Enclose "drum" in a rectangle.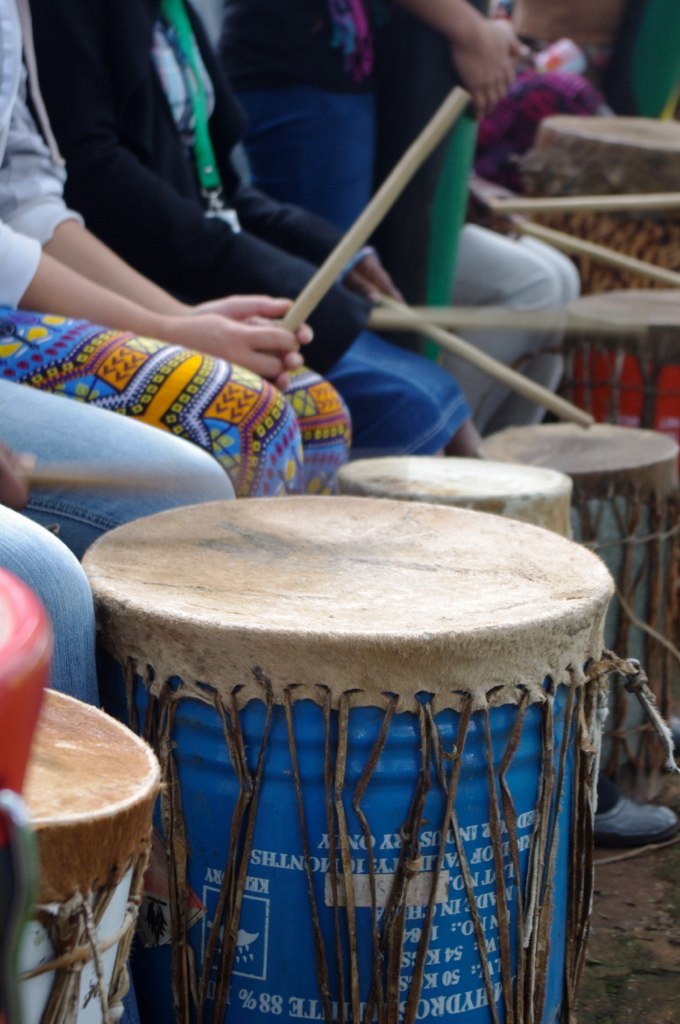
<bbox>0, 562, 55, 1023</bbox>.
